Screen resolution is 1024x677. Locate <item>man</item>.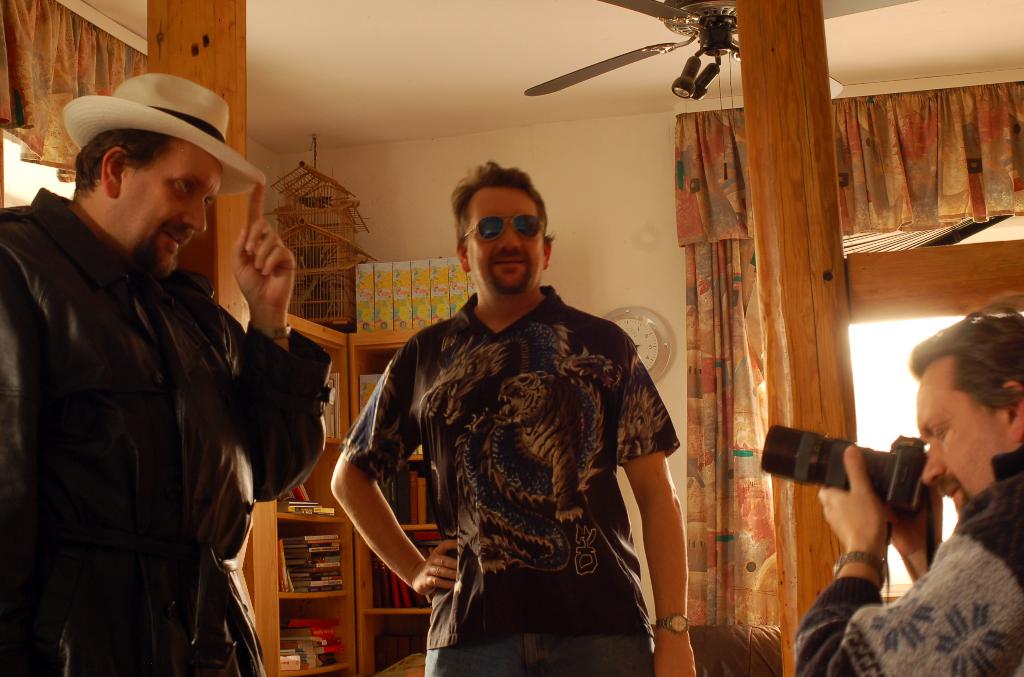
region(0, 73, 334, 676).
